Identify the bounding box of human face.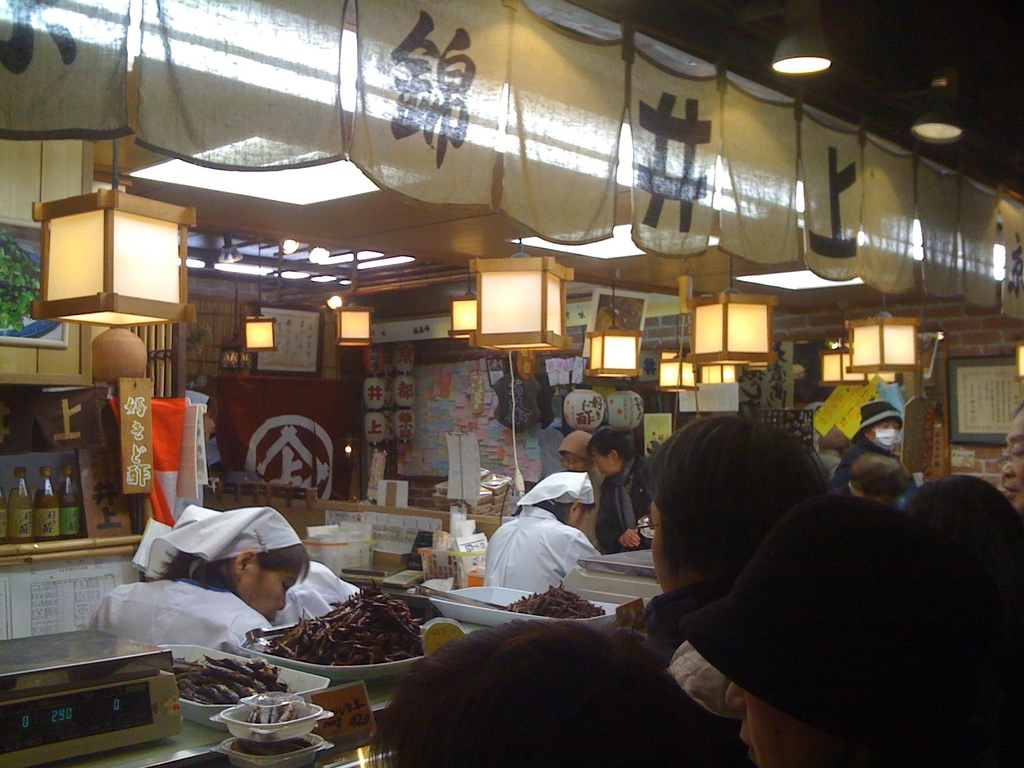
bbox=(570, 508, 588, 529).
